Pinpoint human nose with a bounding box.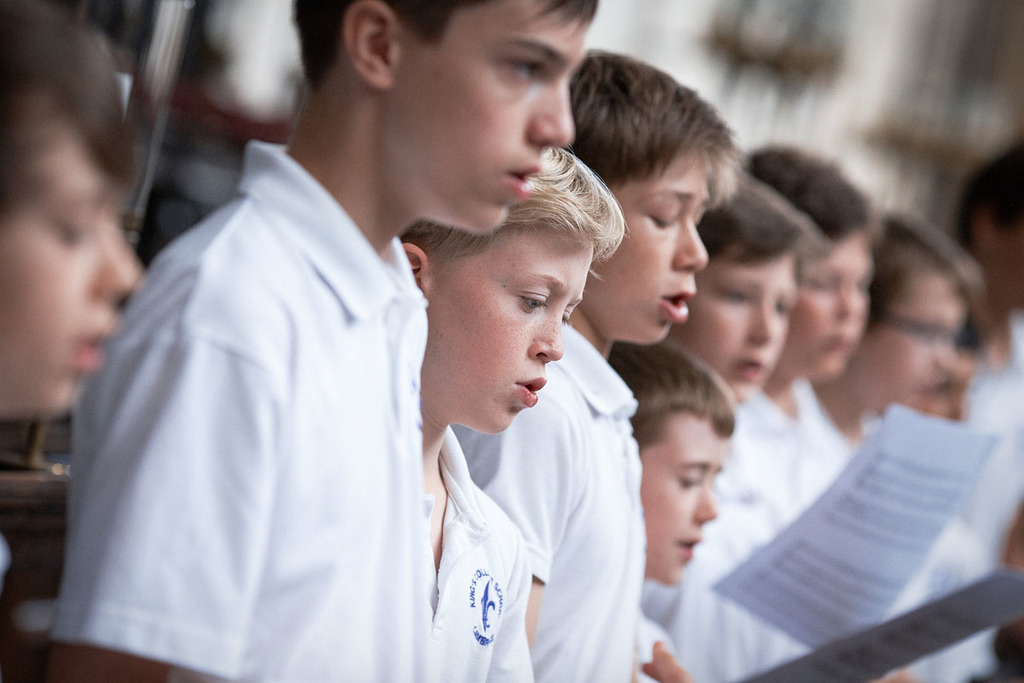
<region>672, 219, 710, 271</region>.
